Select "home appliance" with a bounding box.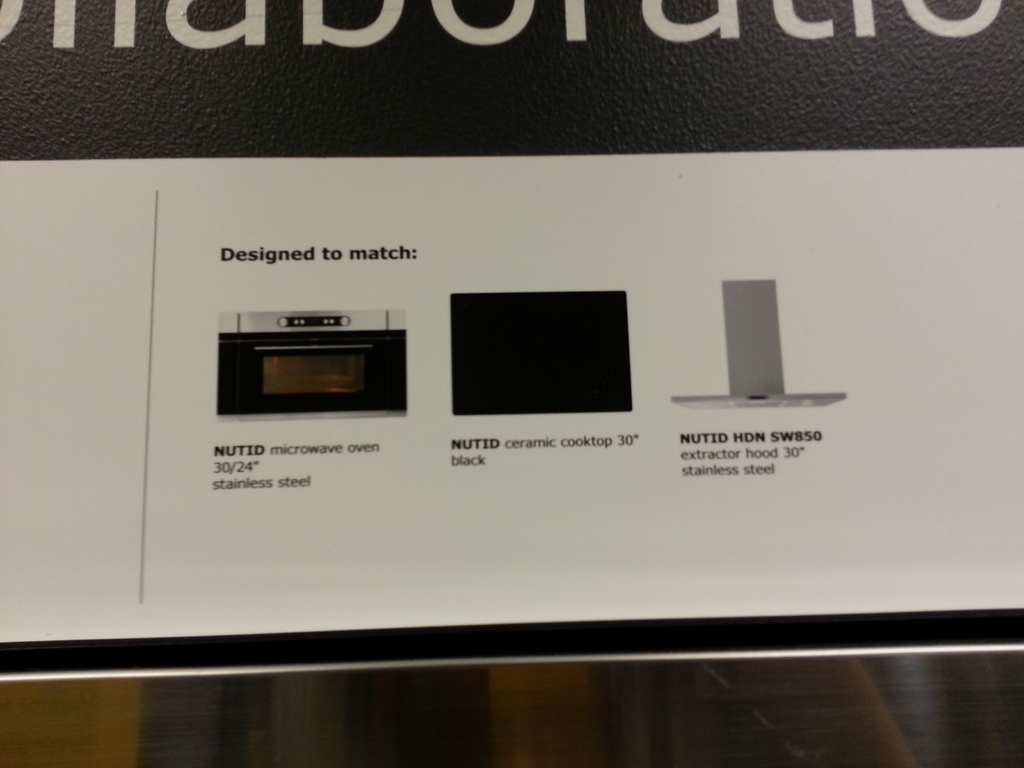
(left=213, top=310, right=417, bottom=417).
